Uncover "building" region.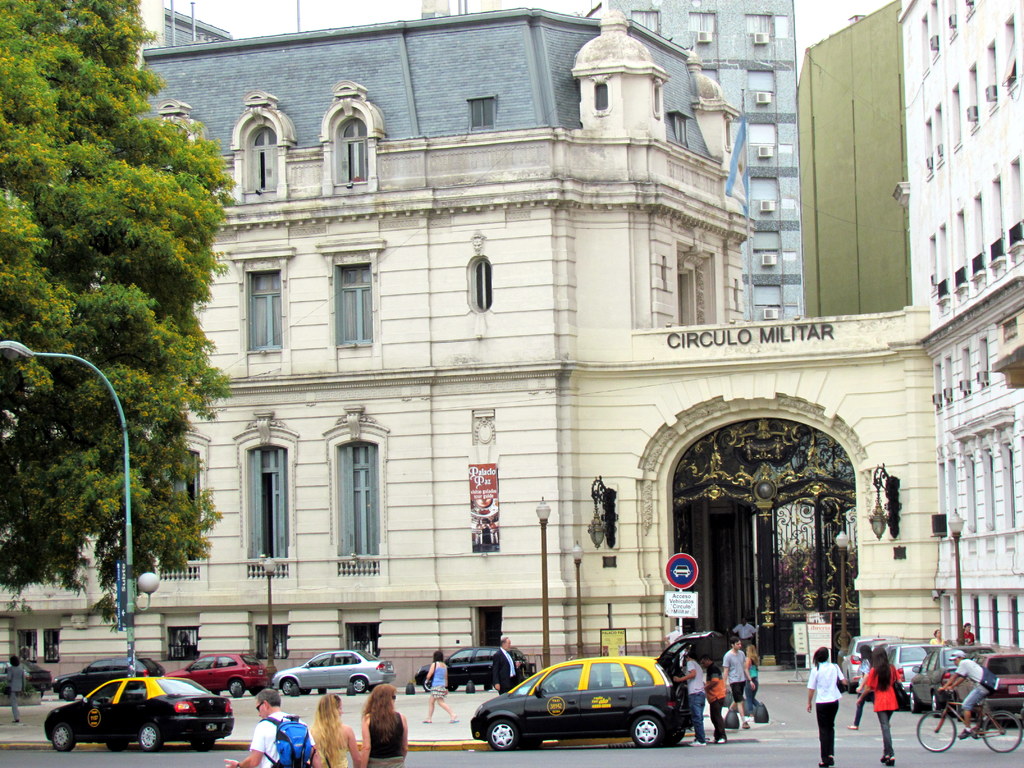
Uncovered: (left=608, top=0, right=797, bottom=322).
